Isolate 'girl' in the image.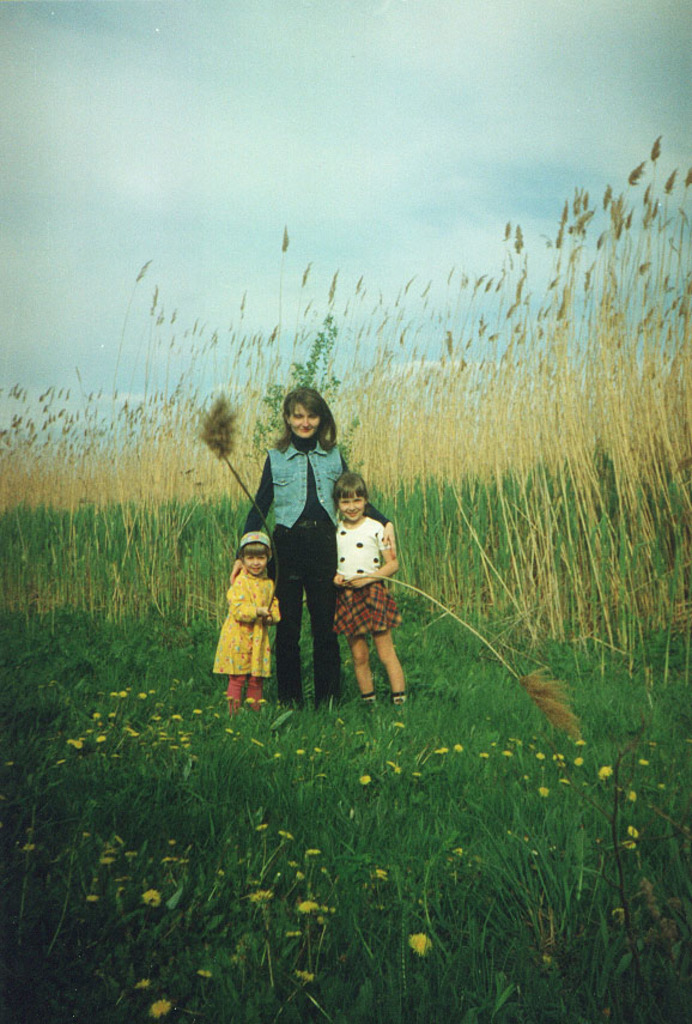
Isolated region: BBox(207, 520, 277, 698).
